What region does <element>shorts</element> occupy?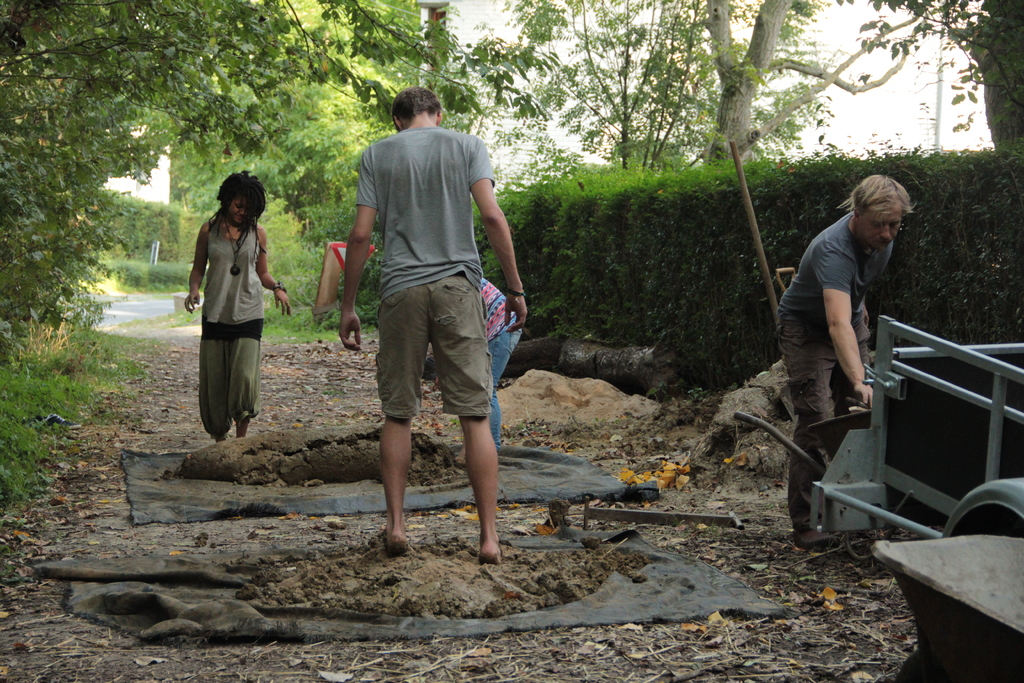
[356,275,500,429].
